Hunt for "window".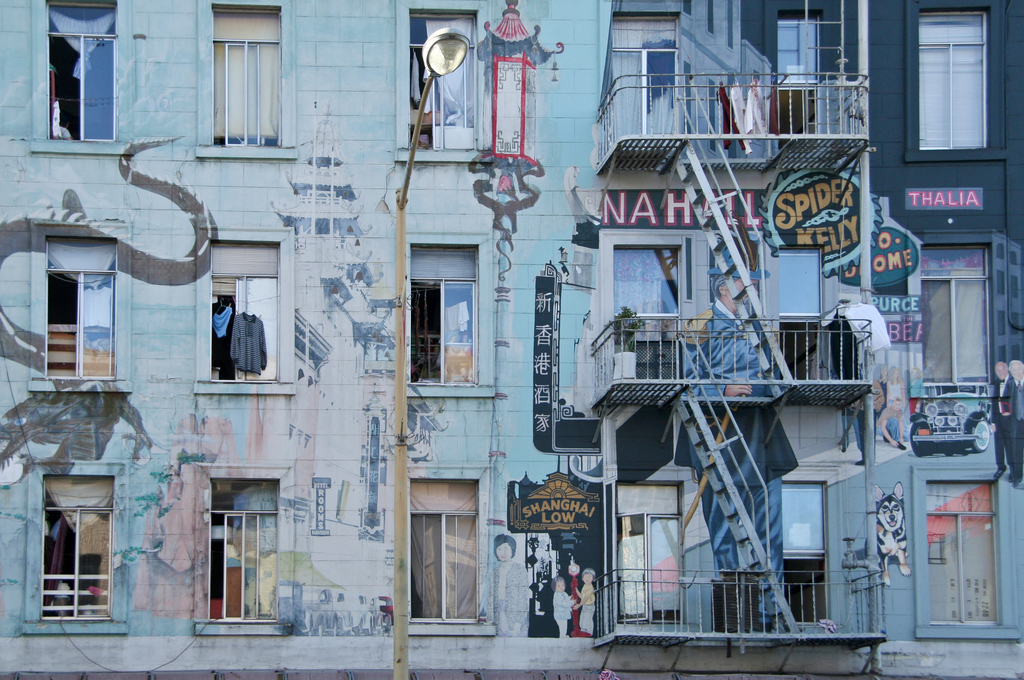
Hunted down at x1=925, y1=481, x2=1002, y2=629.
